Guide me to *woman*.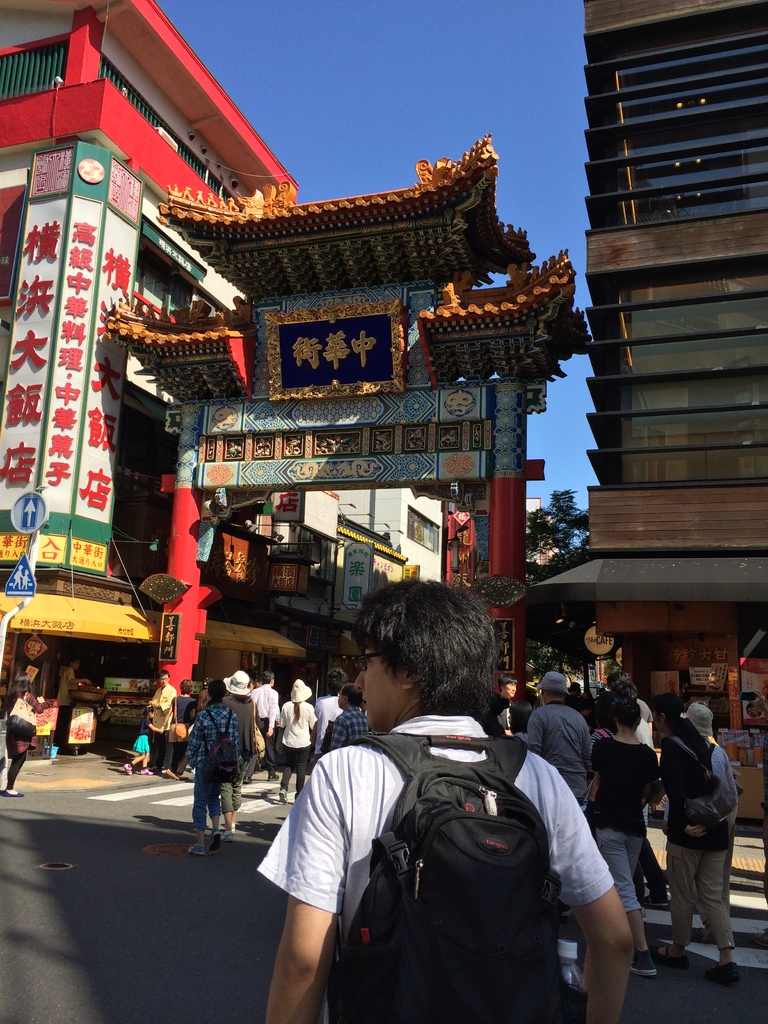
Guidance: [left=221, top=670, right=258, bottom=842].
